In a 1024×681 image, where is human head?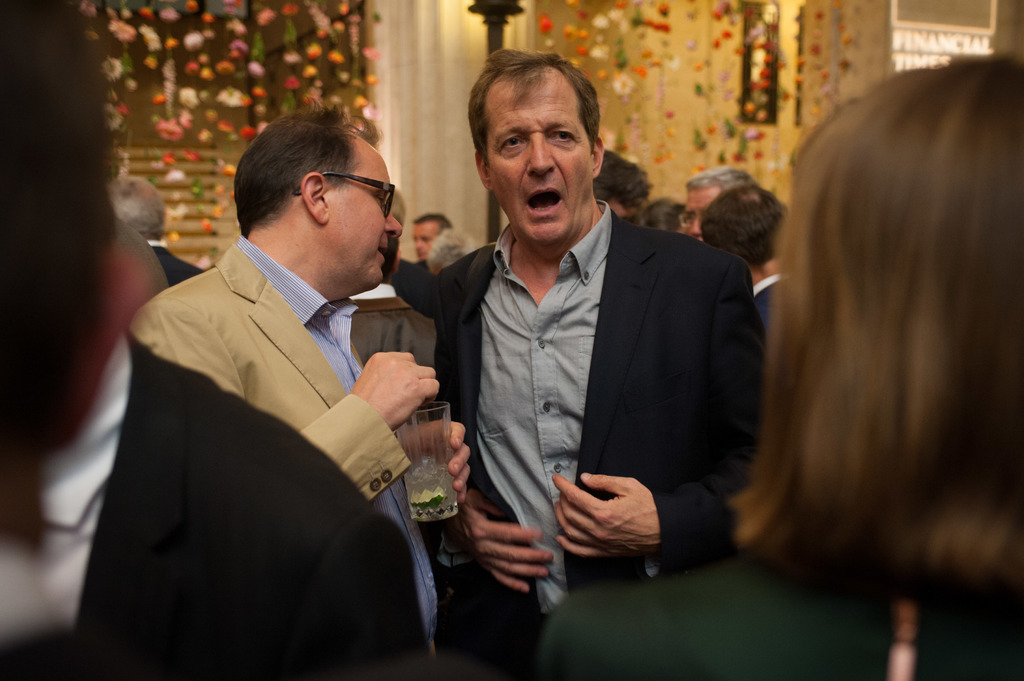
[643, 195, 685, 234].
